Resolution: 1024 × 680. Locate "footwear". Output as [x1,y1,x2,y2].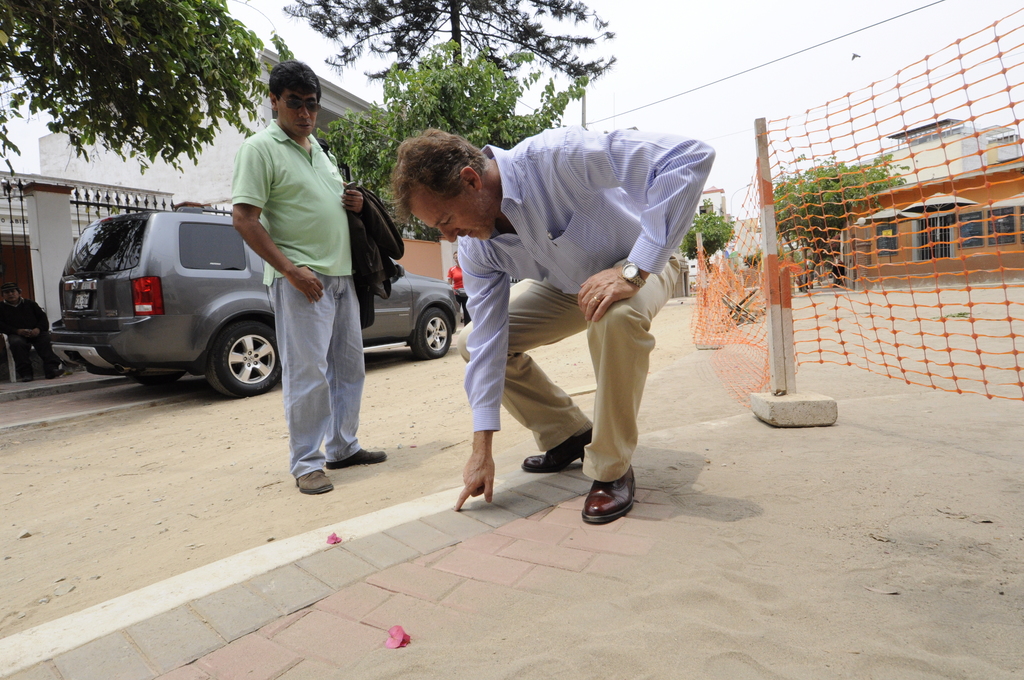
[296,469,332,494].
